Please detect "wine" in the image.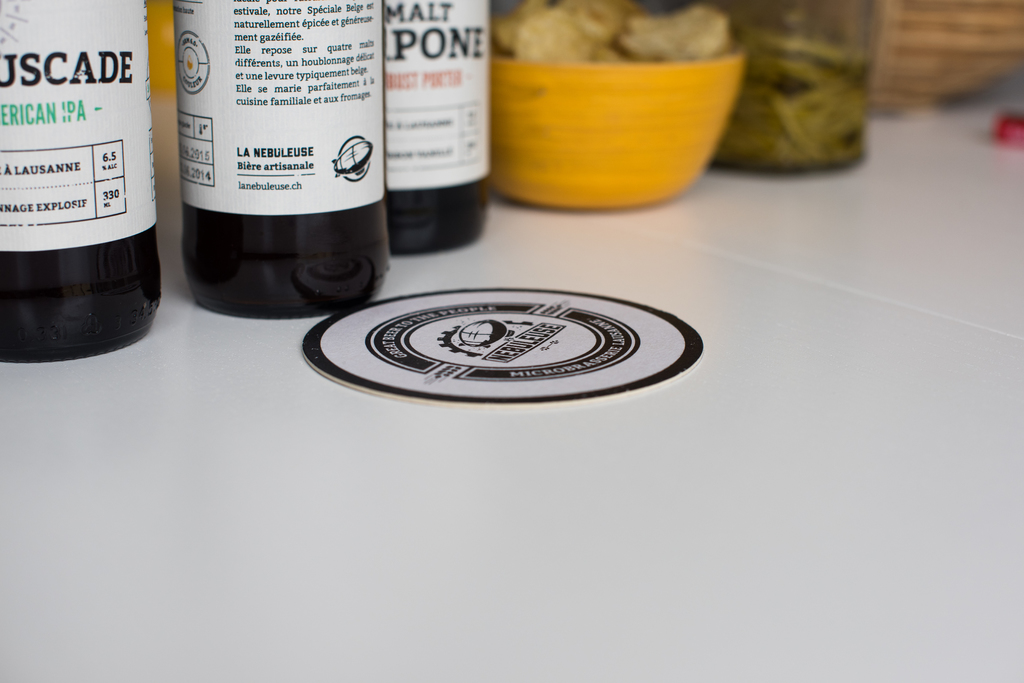
<box>385,0,493,259</box>.
